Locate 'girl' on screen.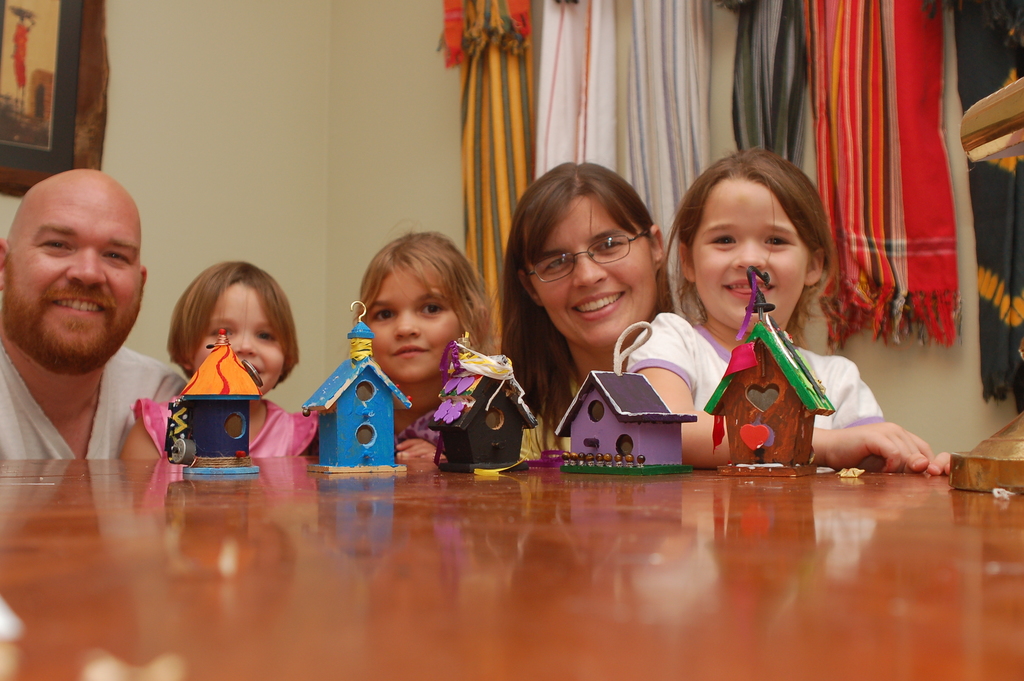
On screen at bbox(635, 144, 918, 489).
